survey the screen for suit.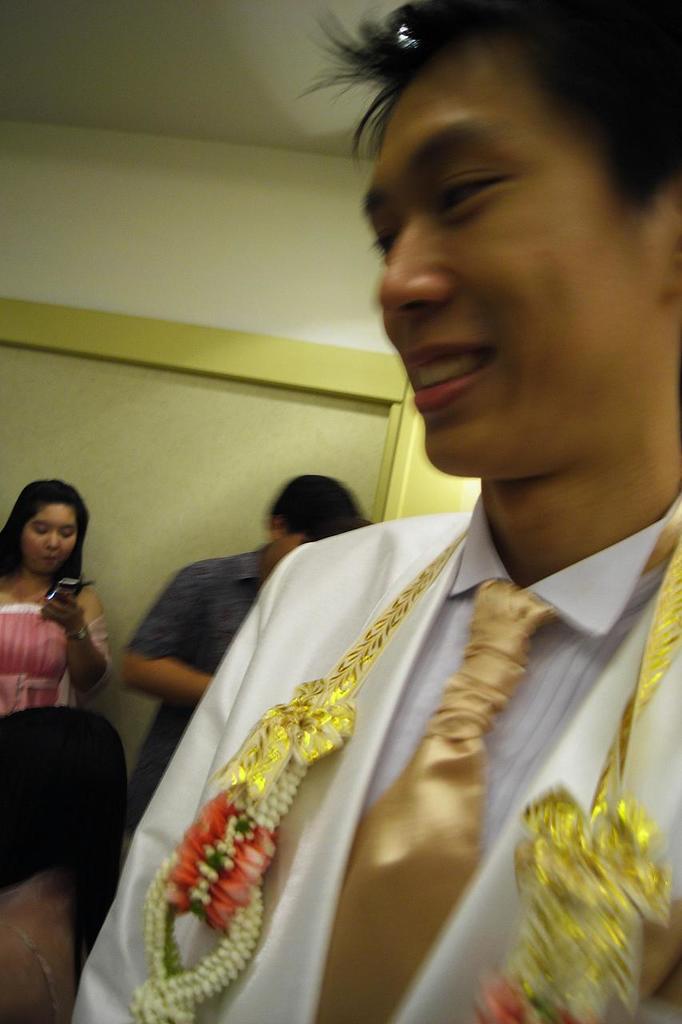
Survey found: (x1=72, y1=502, x2=681, y2=1023).
